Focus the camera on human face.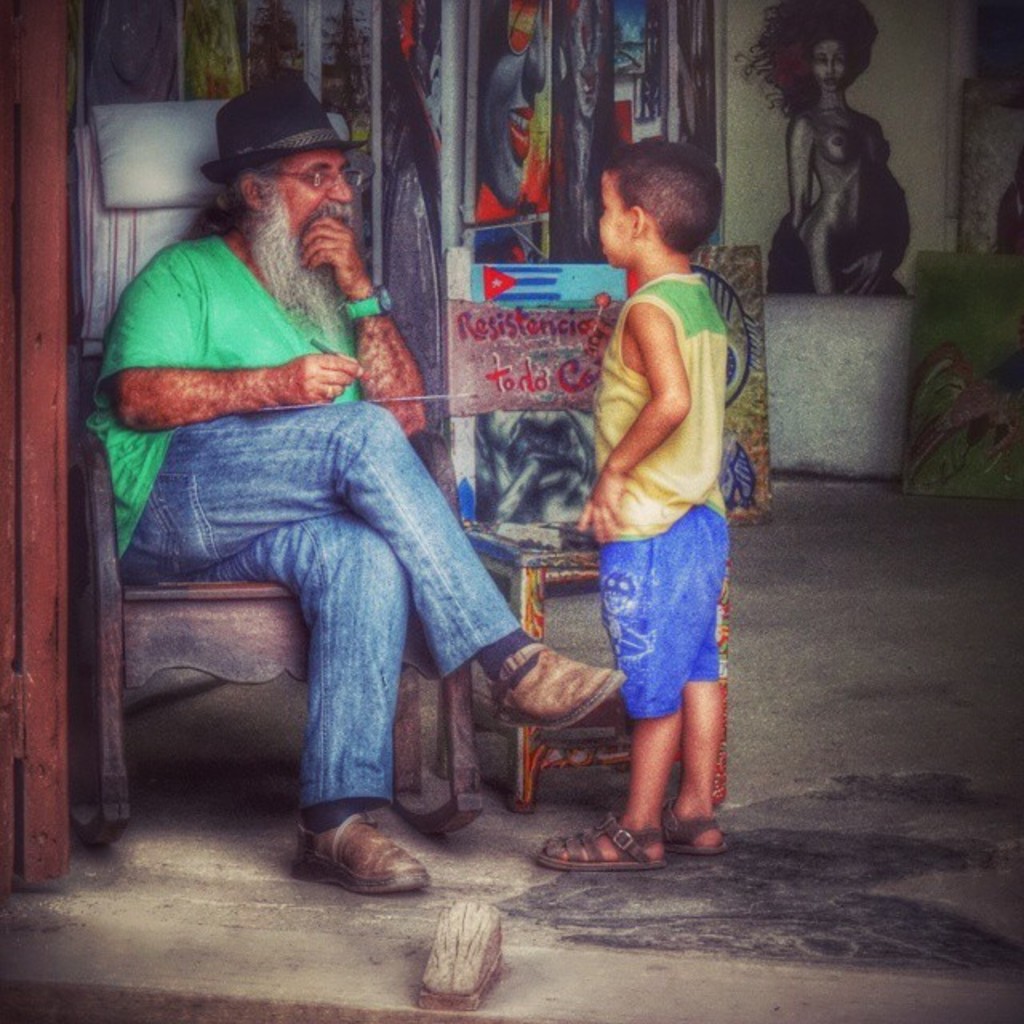
Focus region: Rect(603, 174, 632, 259).
